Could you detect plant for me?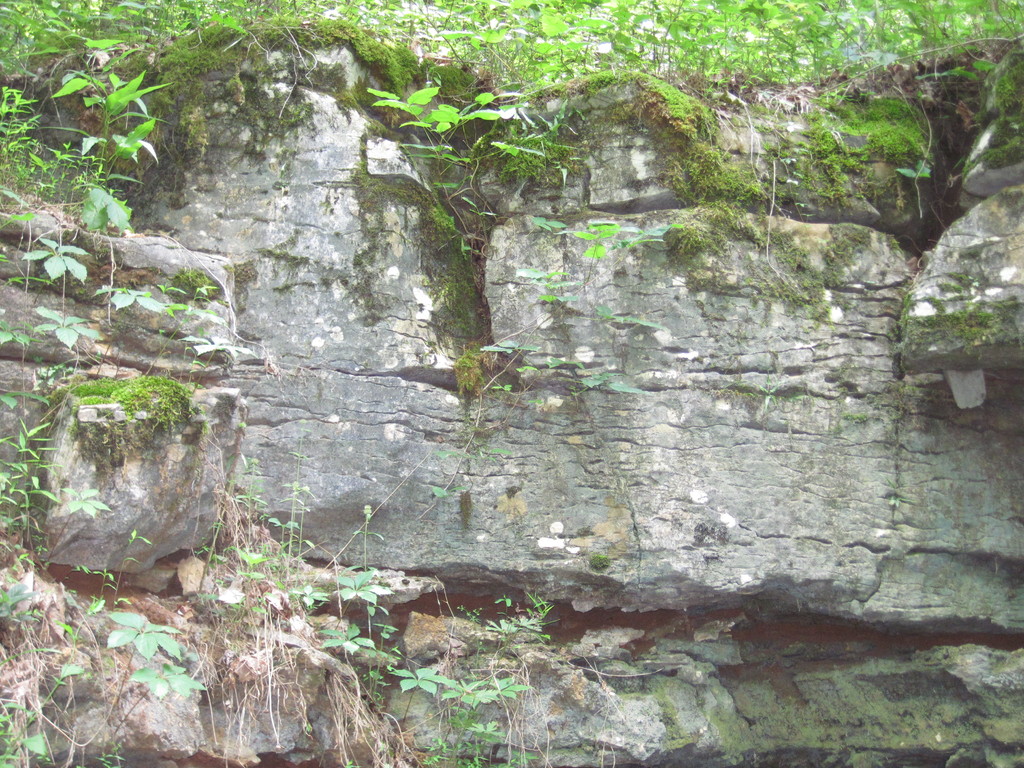
Detection result: pyautogui.locateOnScreen(539, 289, 584, 305).
